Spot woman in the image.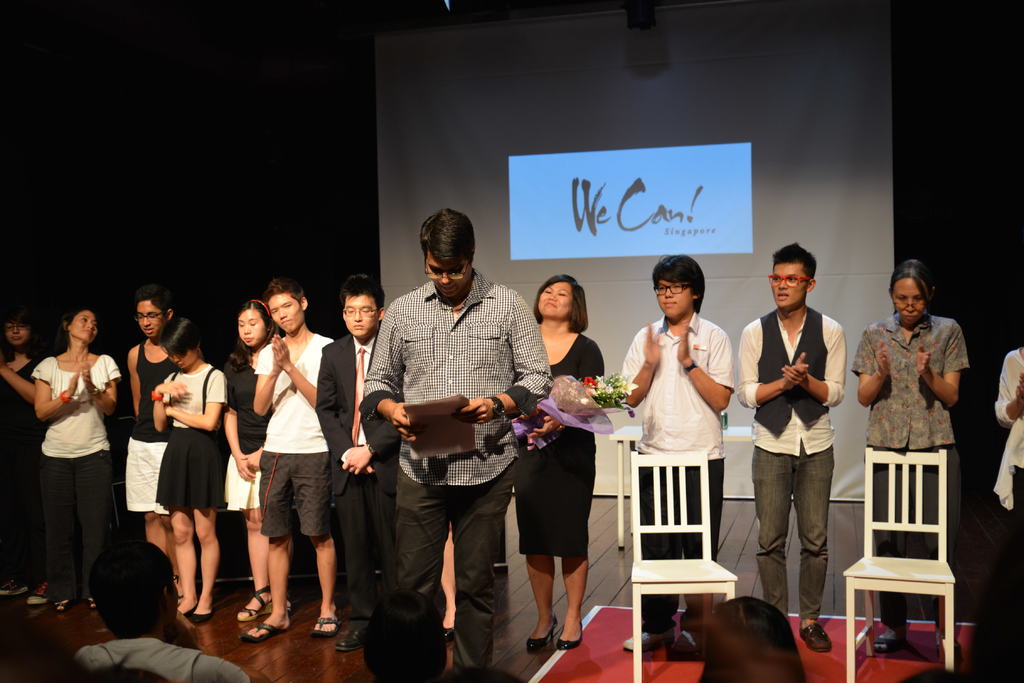
woman found at [x1=227, y1=293, x2=275, y2=622].
